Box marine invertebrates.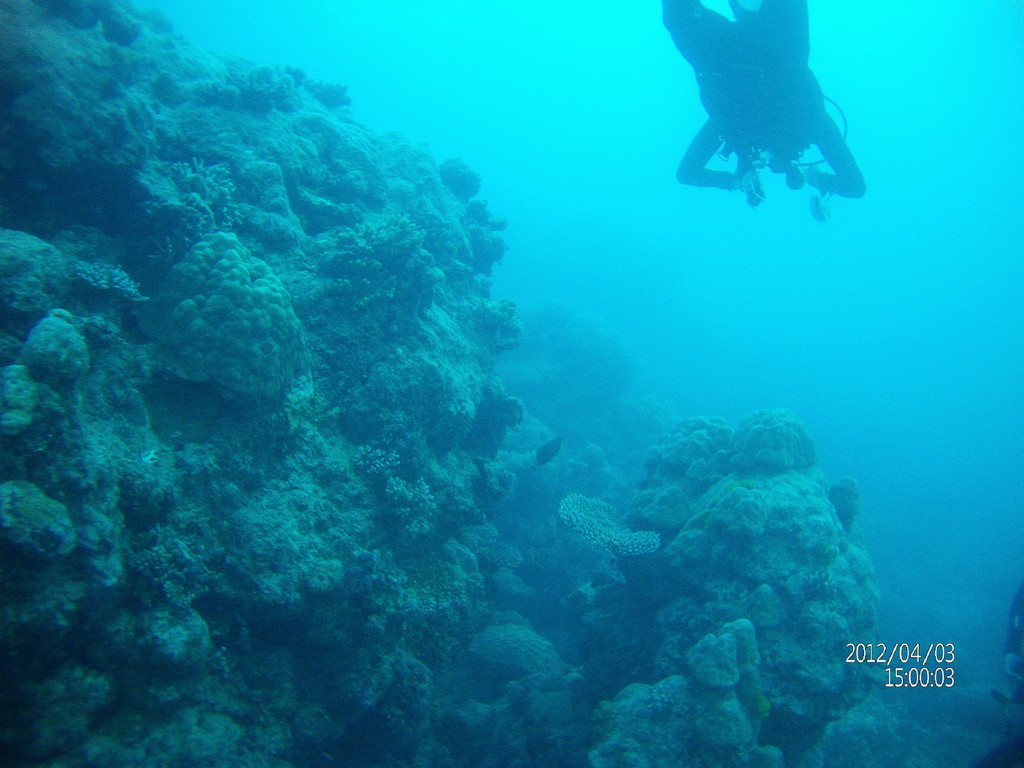
detection(63, 252, 147, 321).
